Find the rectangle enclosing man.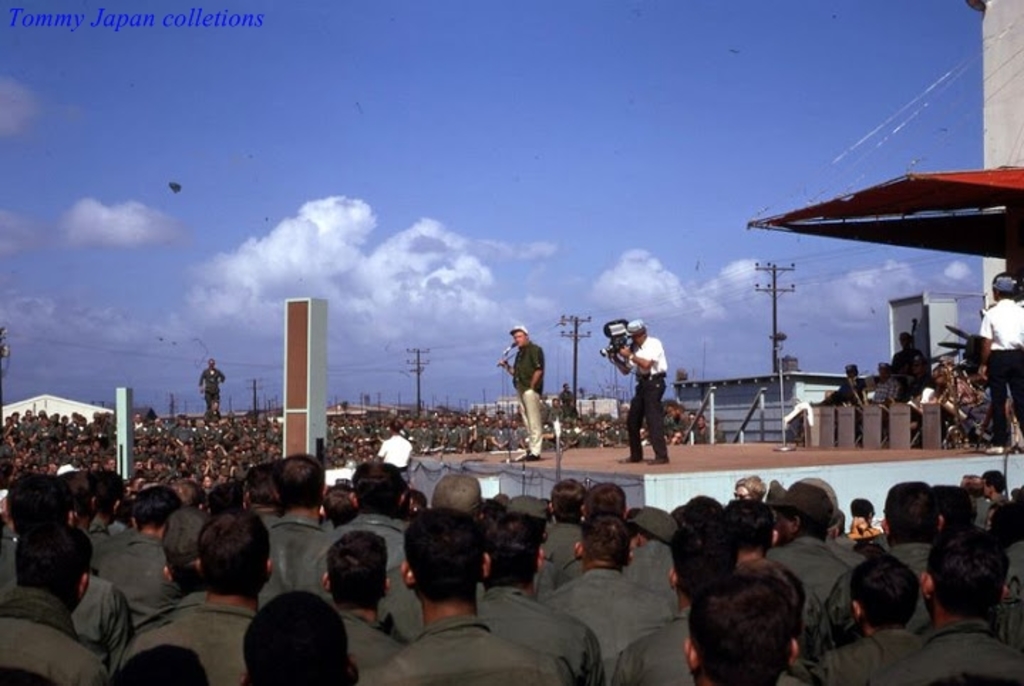
[361,505,577,685].
